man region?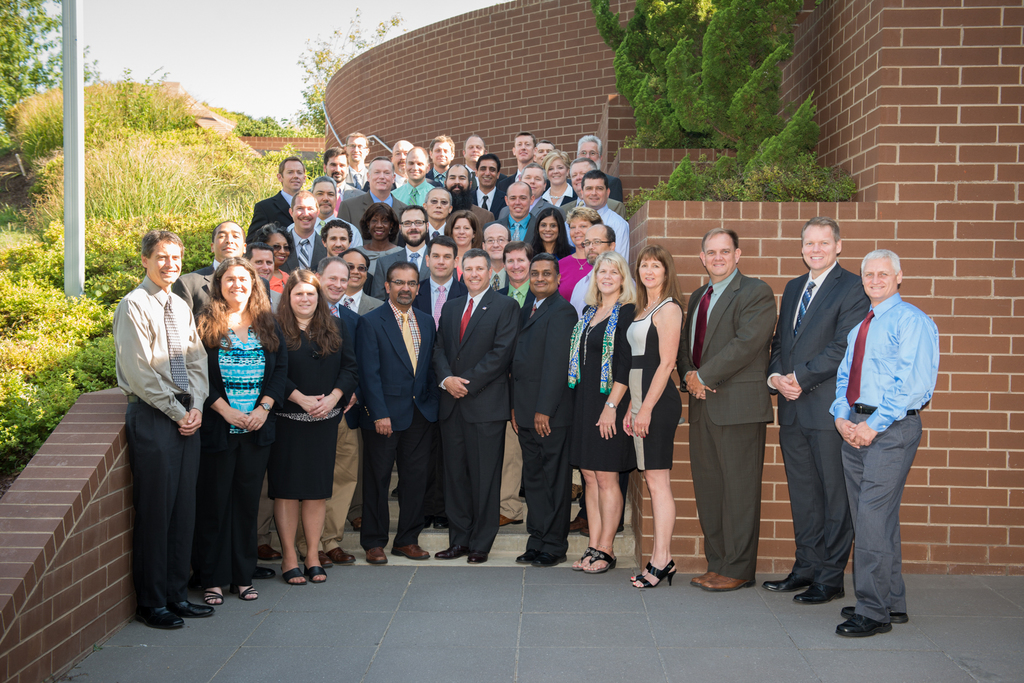
[left=323, top=146, right=364, bottom=204]
